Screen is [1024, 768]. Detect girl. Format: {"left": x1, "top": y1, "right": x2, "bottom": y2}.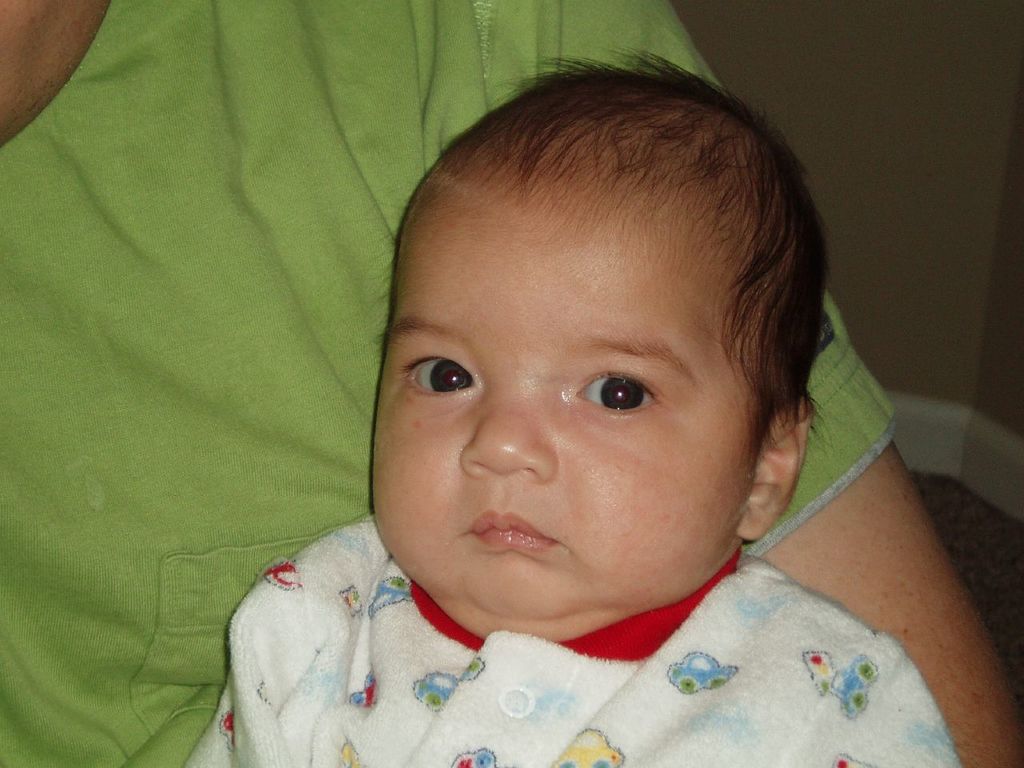
{"left": 178, "top": 45, "right": 966, "bottom": 767}.
